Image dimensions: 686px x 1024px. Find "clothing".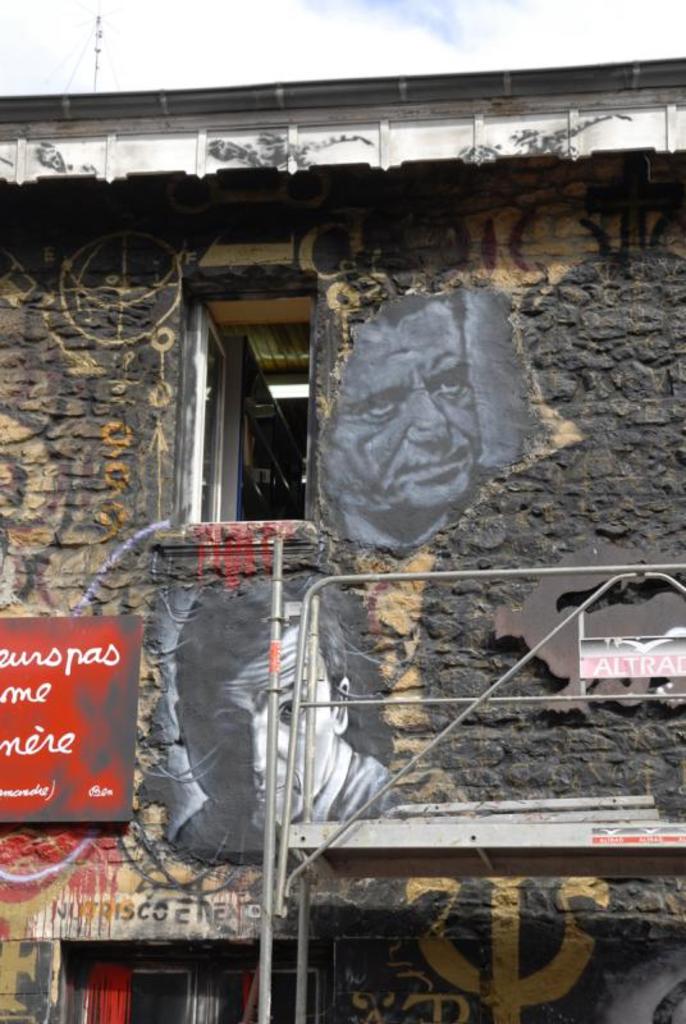
172,739,398,852.
